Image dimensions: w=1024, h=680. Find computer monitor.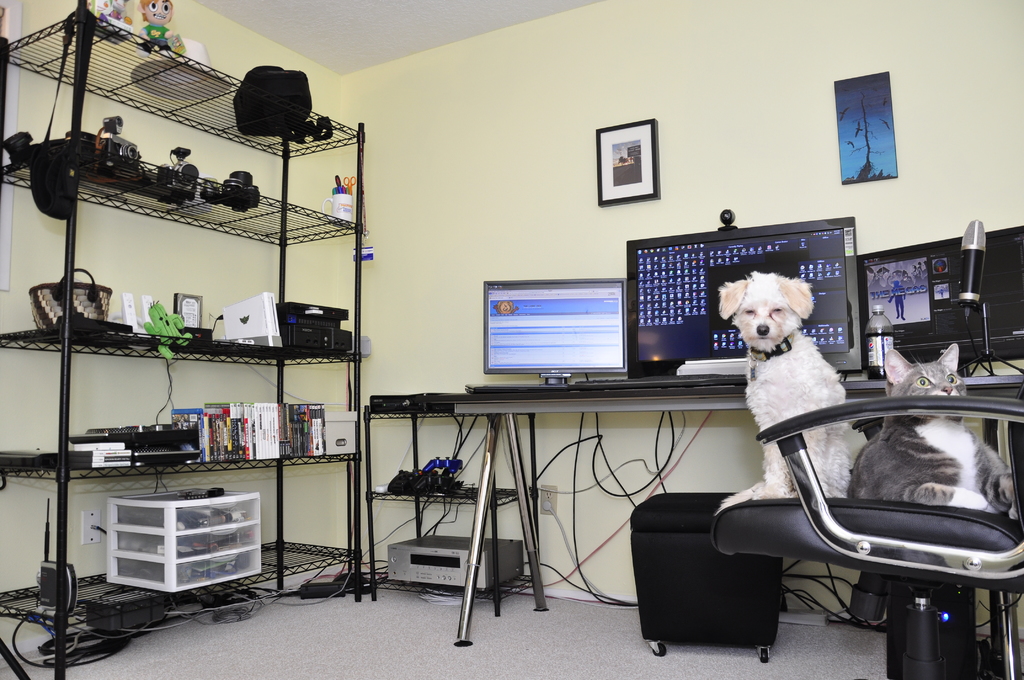
locate(627, 217, 868, 378).
